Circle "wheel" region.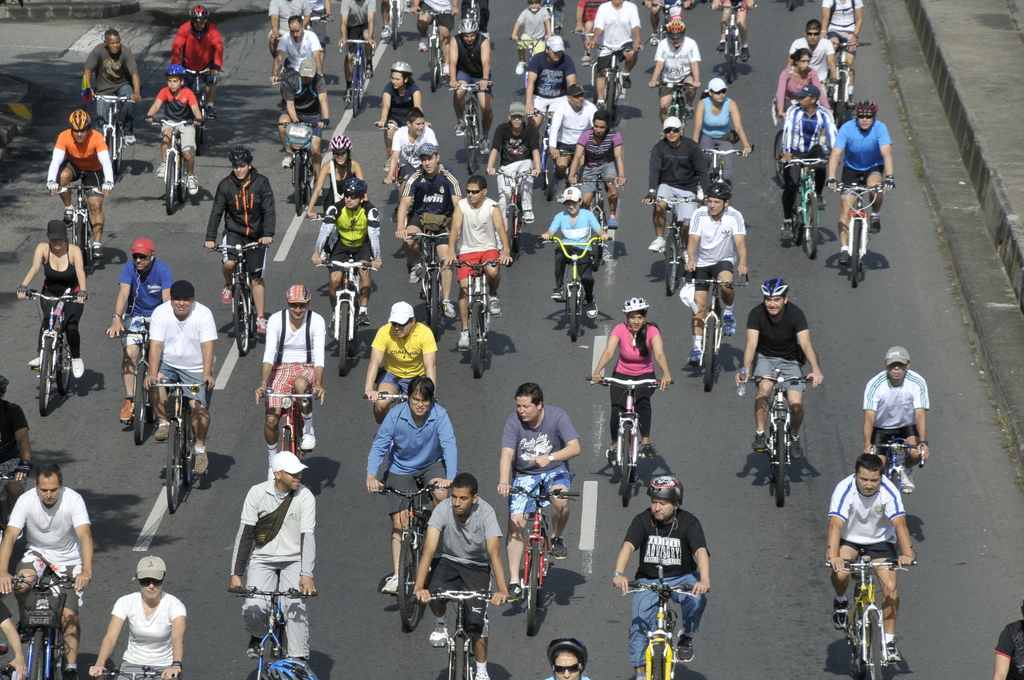
Region: rect(425, 263, 439, 337).
